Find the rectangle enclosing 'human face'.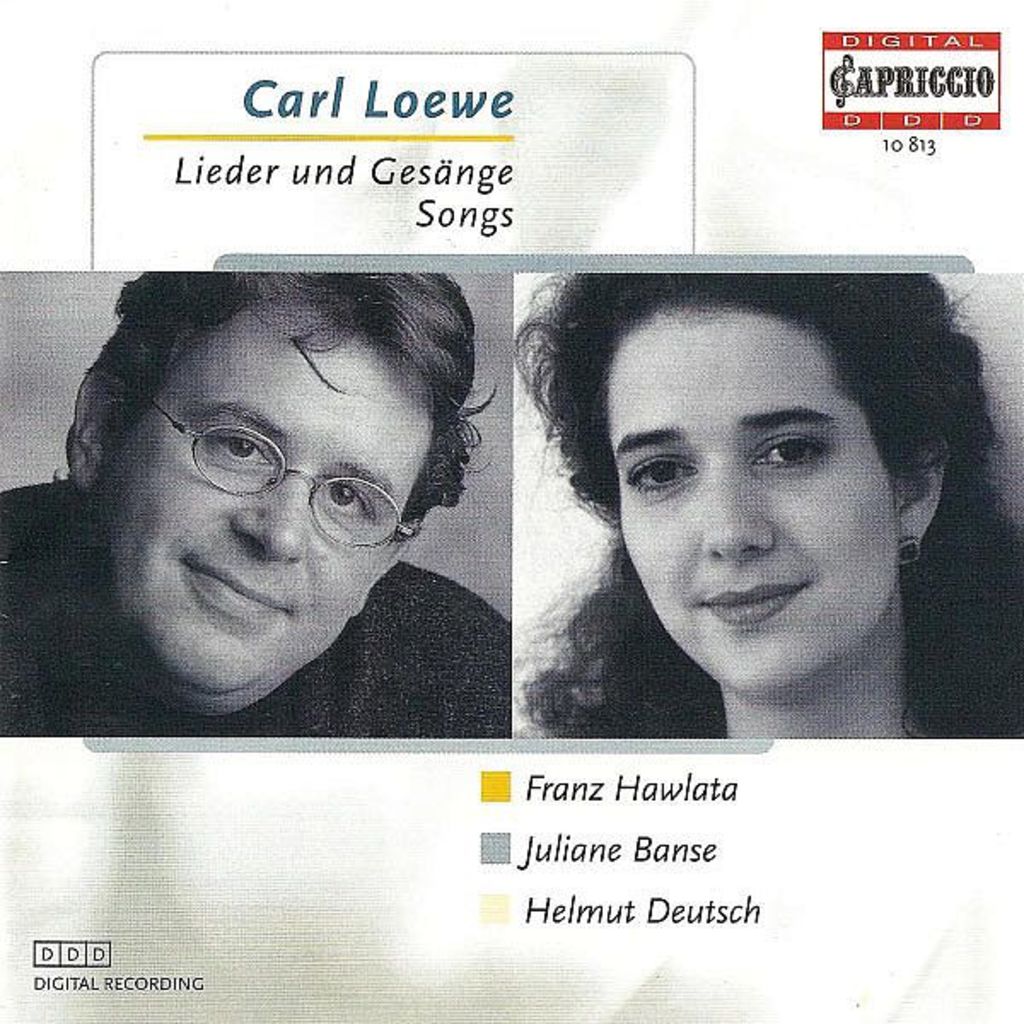
select_region(602, 305, 901, 679).
